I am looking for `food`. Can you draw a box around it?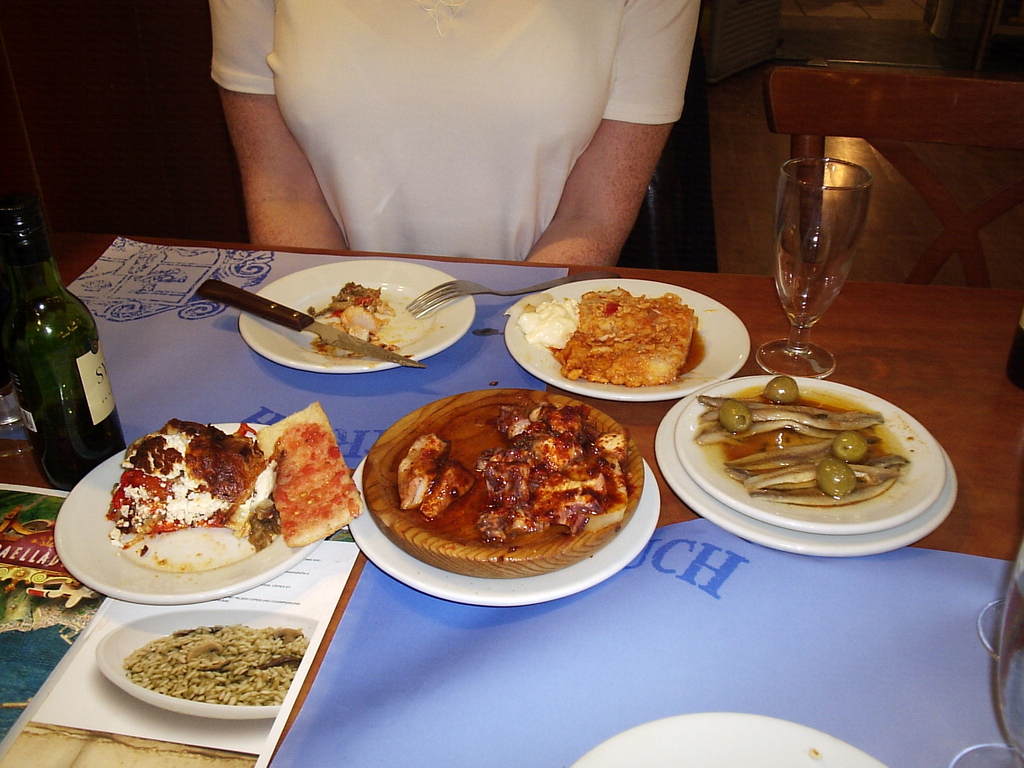
Sure, the bounding box is (x1=550, y1=284, x2=697, y2=385).
